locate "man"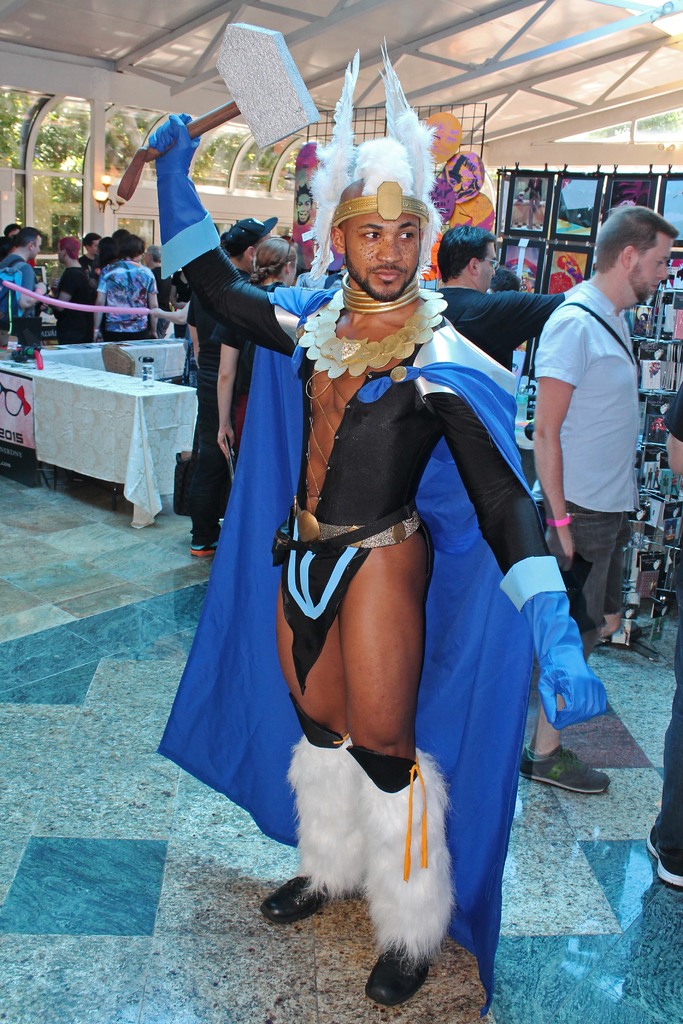
l=143, t=243, r=175, b=336
